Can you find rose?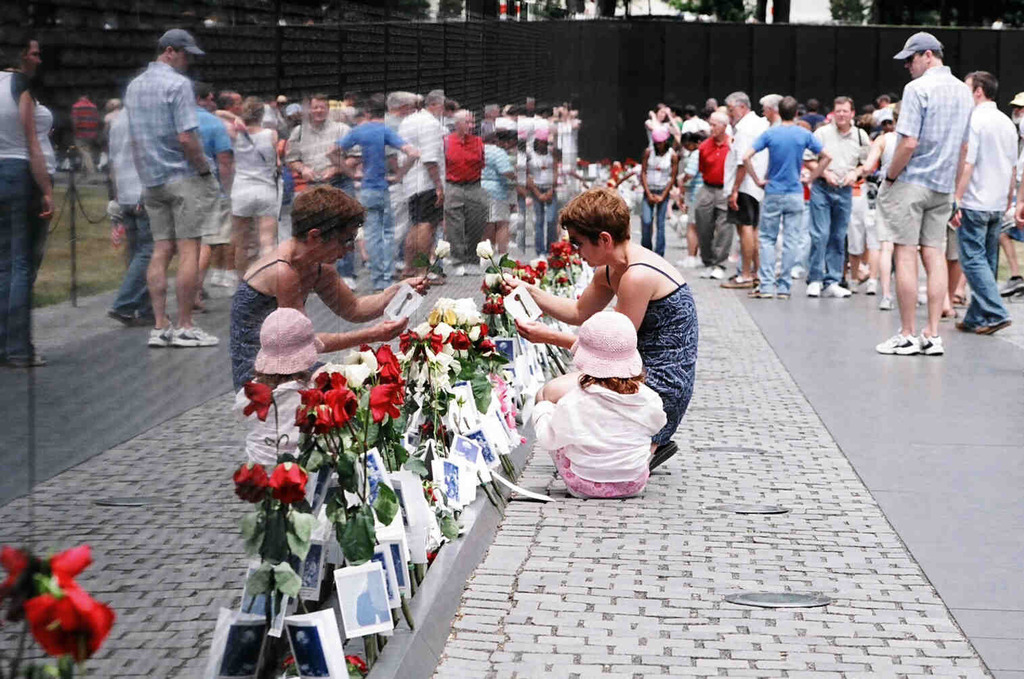
Yes, bounding box: (left=45, top=547, right=93, bottom=578).
